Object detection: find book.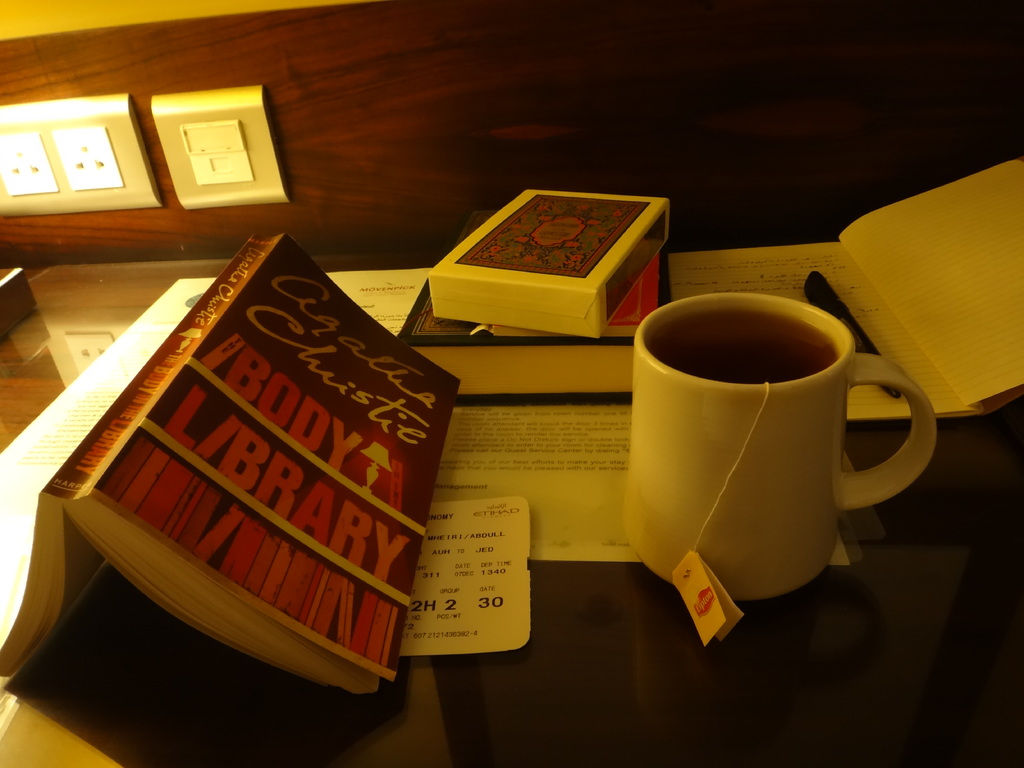
[0, 238, 465, 703].
